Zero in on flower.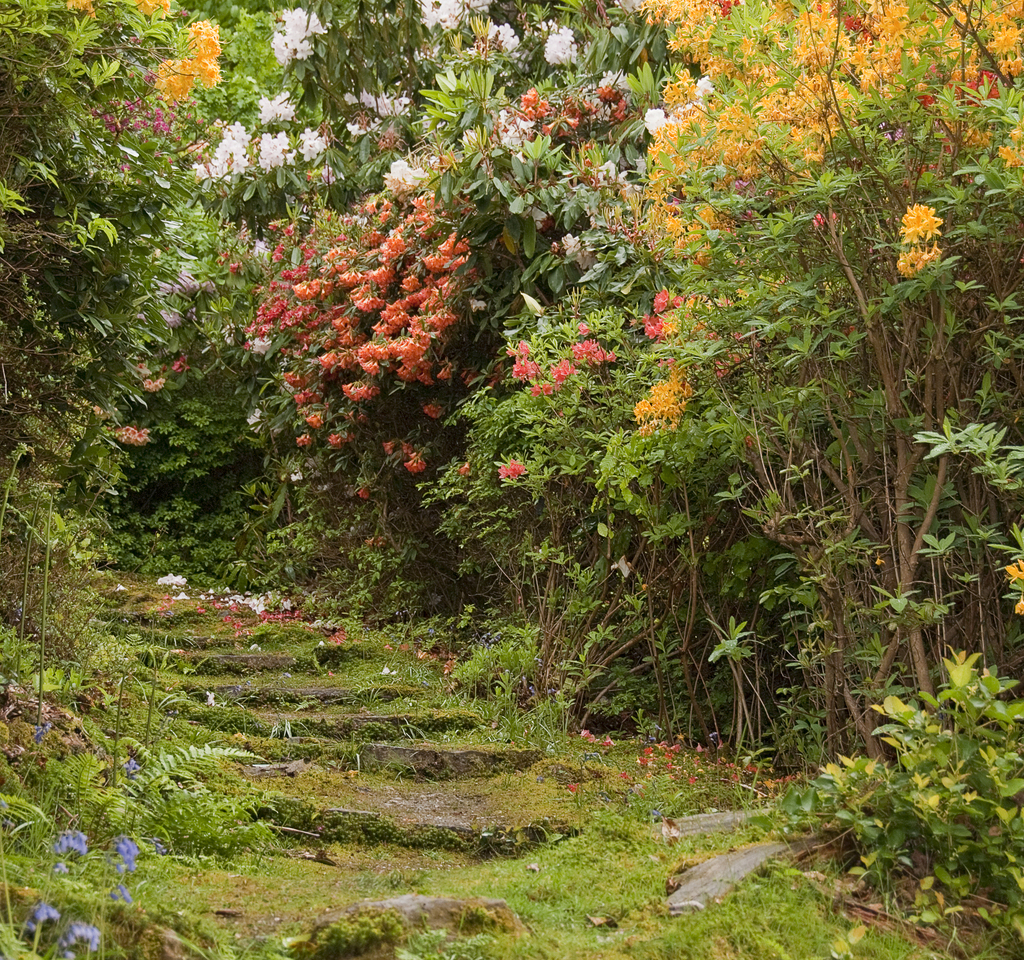
Zeroed in: <bbox>1013, 595, 1023, 618</bbox>.
